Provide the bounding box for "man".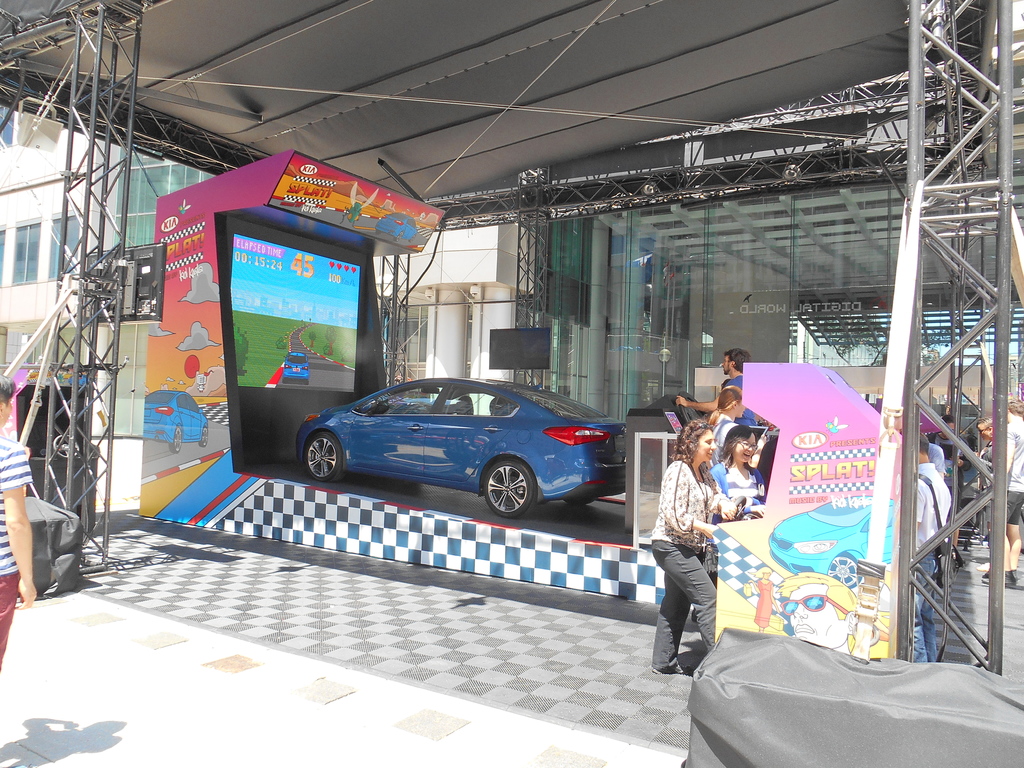
[911,431,953,661].
